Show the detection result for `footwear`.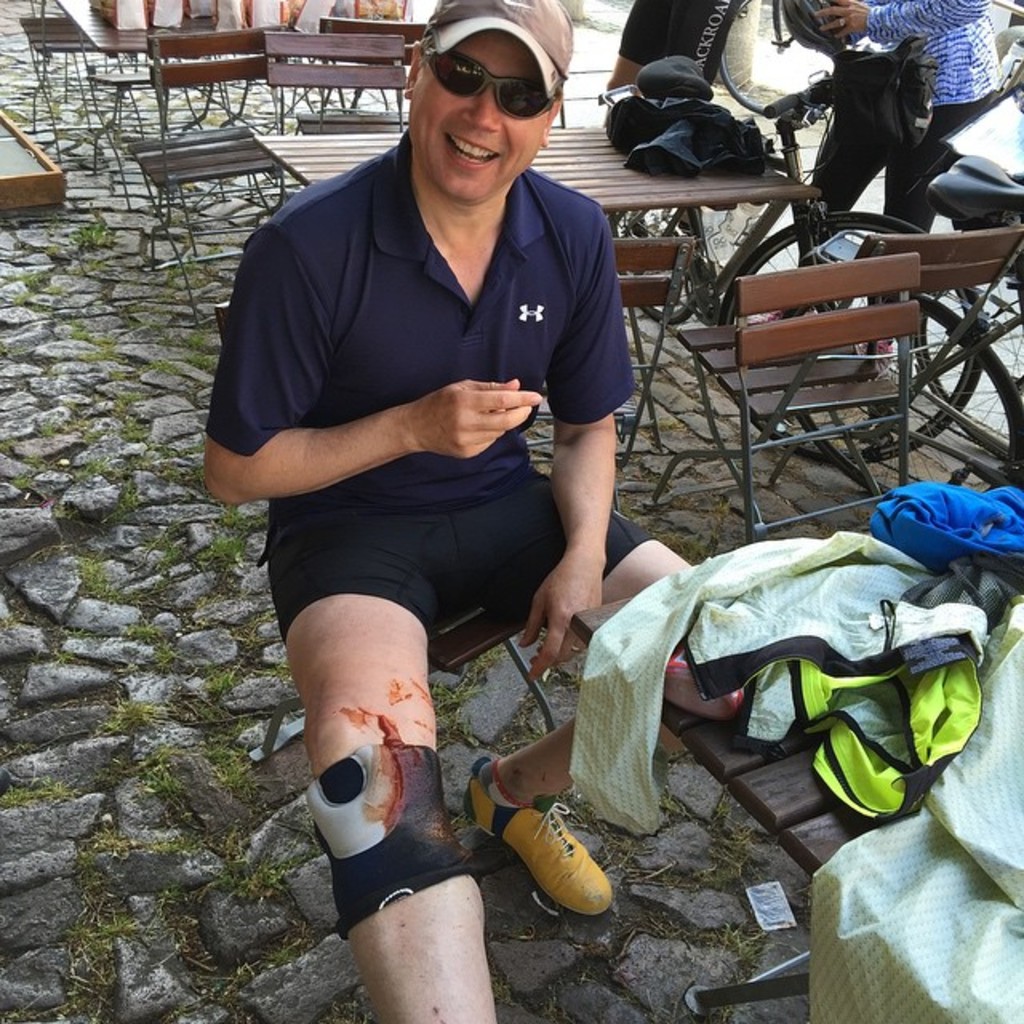
{"left": 493, "top": 802, "right": 616, "bottom": 931}.
